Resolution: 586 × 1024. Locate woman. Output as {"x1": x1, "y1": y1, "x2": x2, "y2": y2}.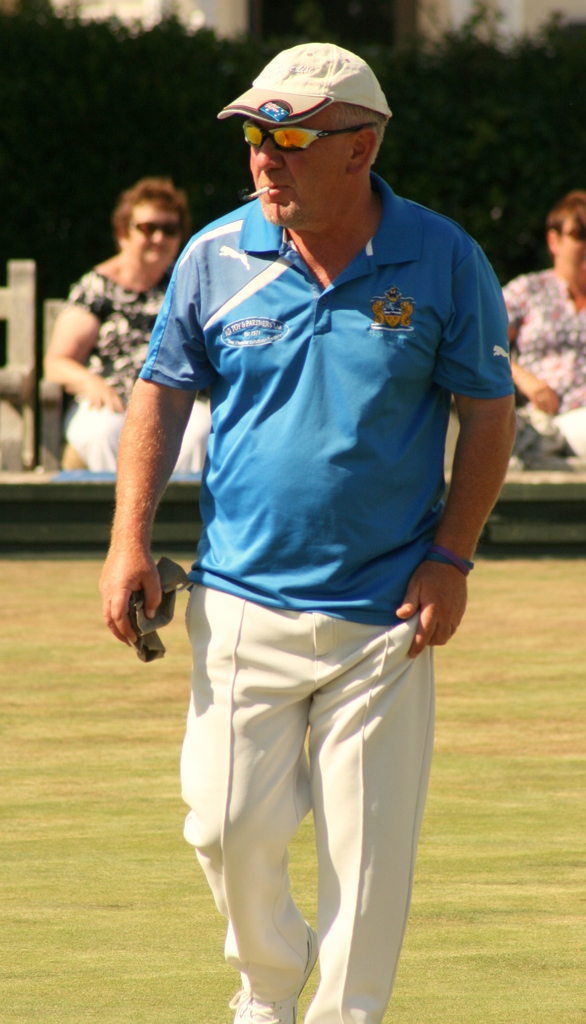
{"x1": 41, "y1": 173, "x2": 209, "y2": 470}.
